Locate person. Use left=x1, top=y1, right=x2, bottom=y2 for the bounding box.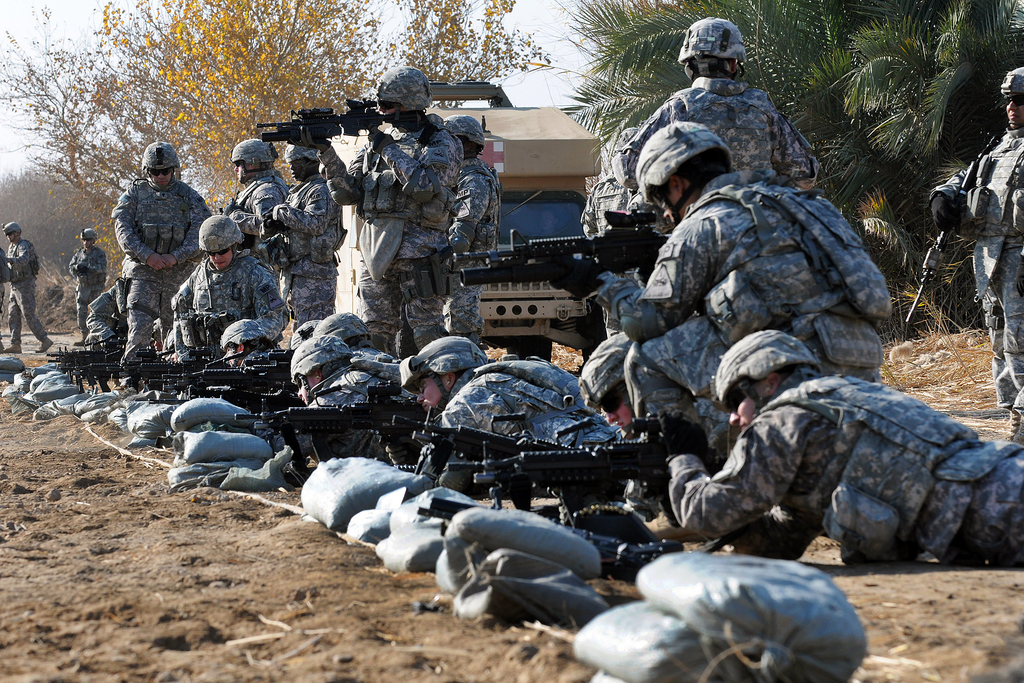
left=108, top=127, right=188, bottom=335.
